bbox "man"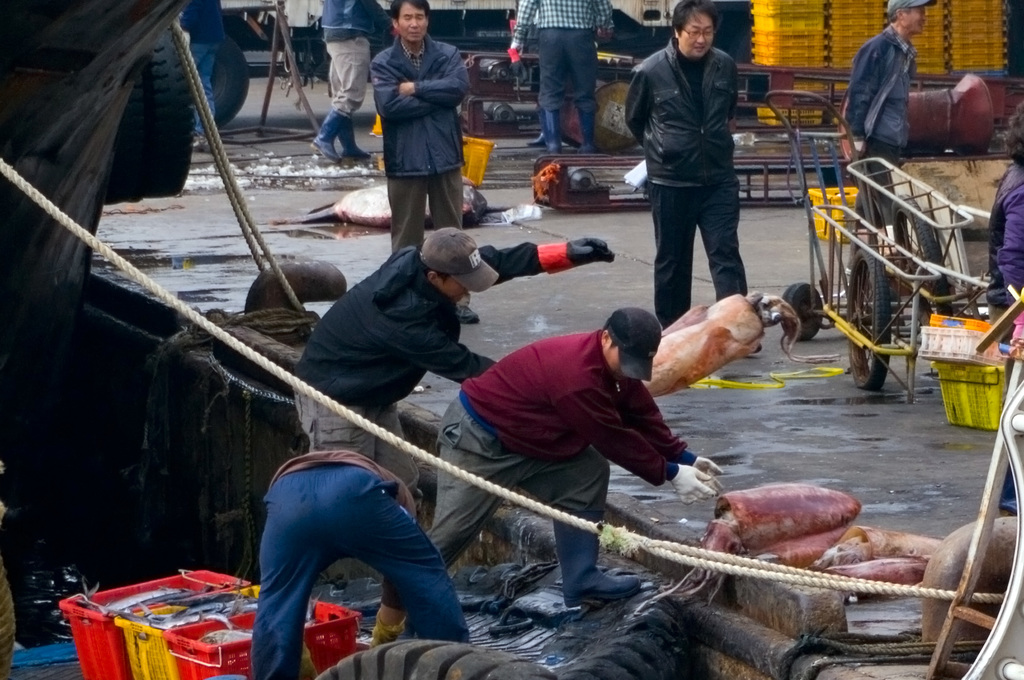
rect(298, 230, 648, 606)
